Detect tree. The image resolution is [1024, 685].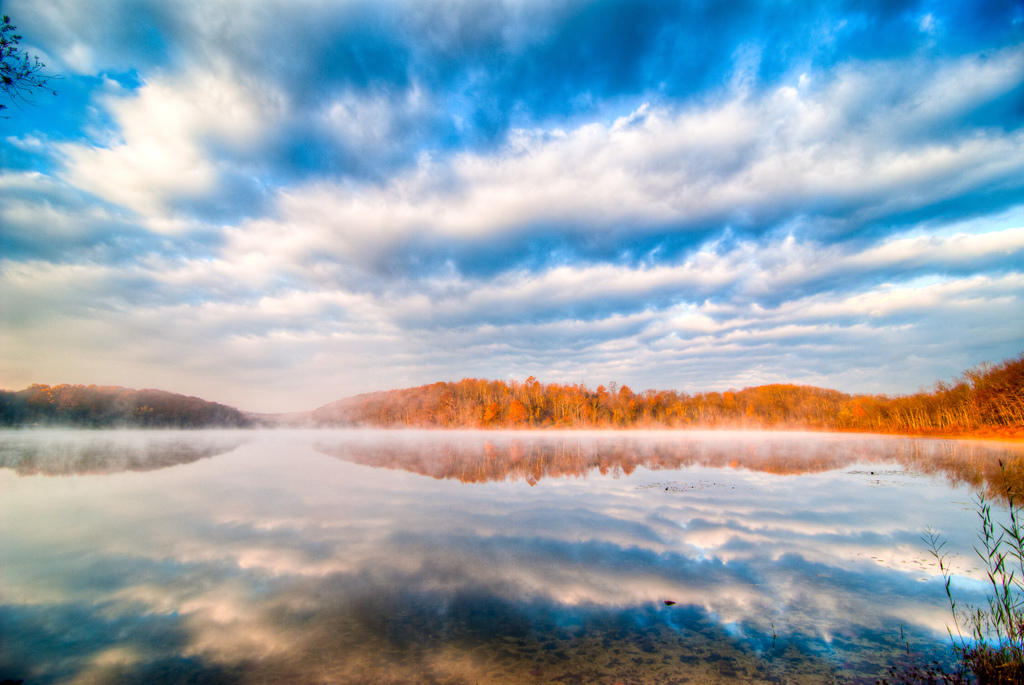
{"left": 687, "top": 394, "right": 703, "bottom": 428}.
